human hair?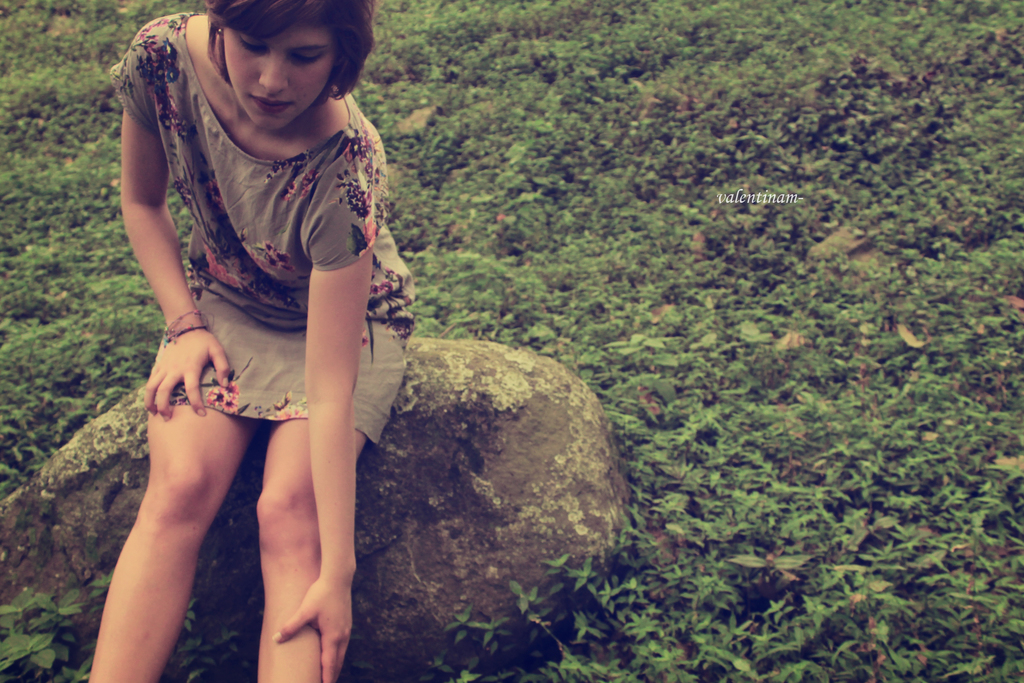
[195,12,351,107]
